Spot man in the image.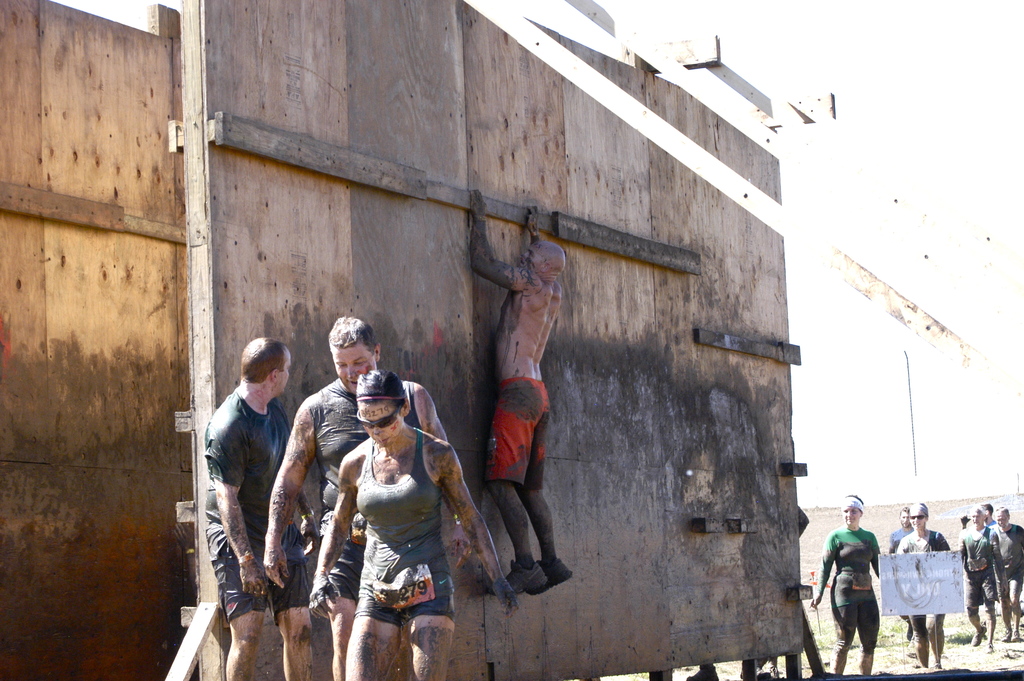
man found at box(193, 324, 307, 660).
